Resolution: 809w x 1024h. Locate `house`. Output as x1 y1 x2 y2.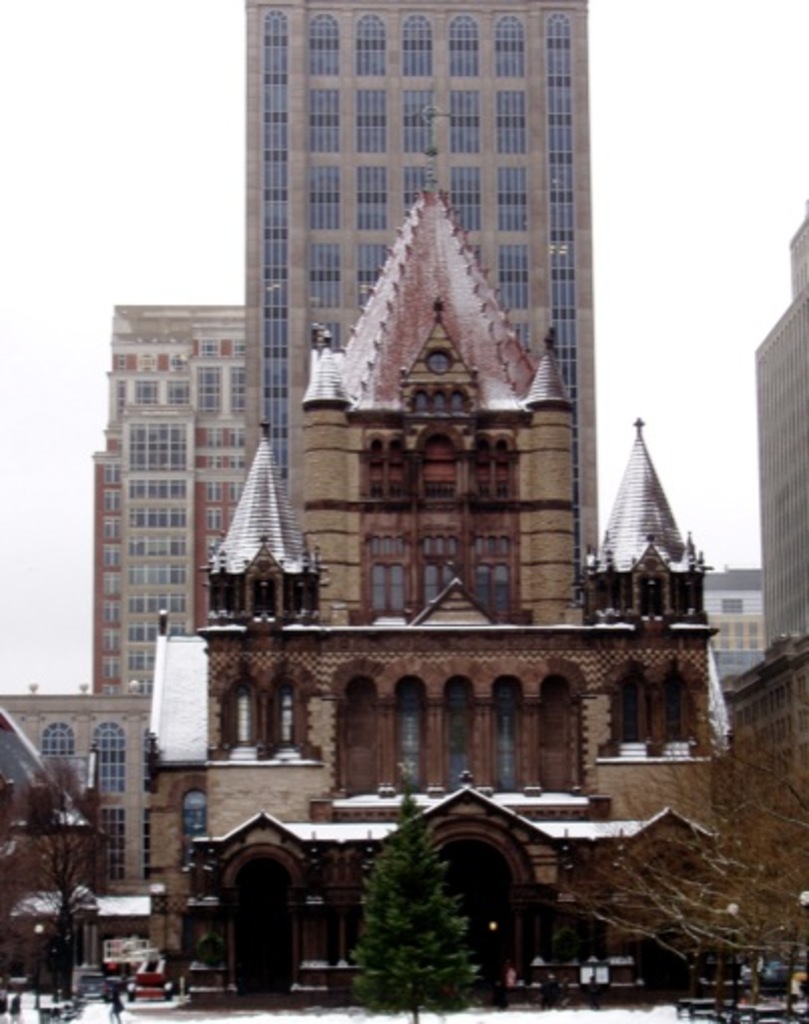
183 749 648 994.
